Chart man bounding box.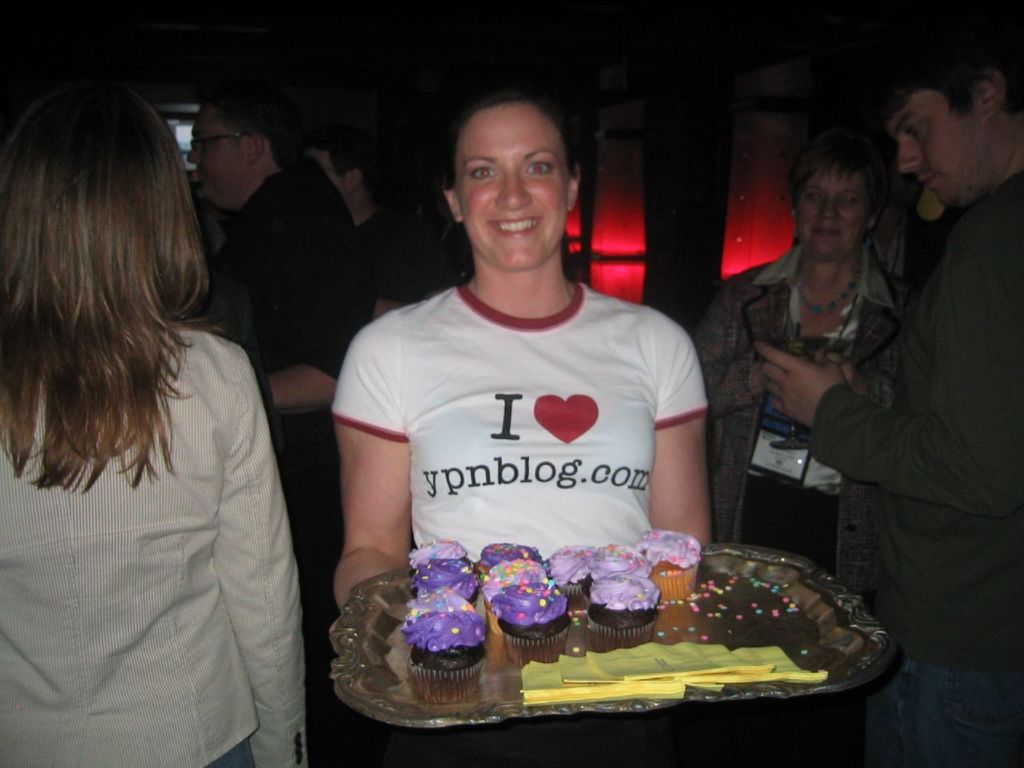
Charted: locate(297, 116, 437, 322).
